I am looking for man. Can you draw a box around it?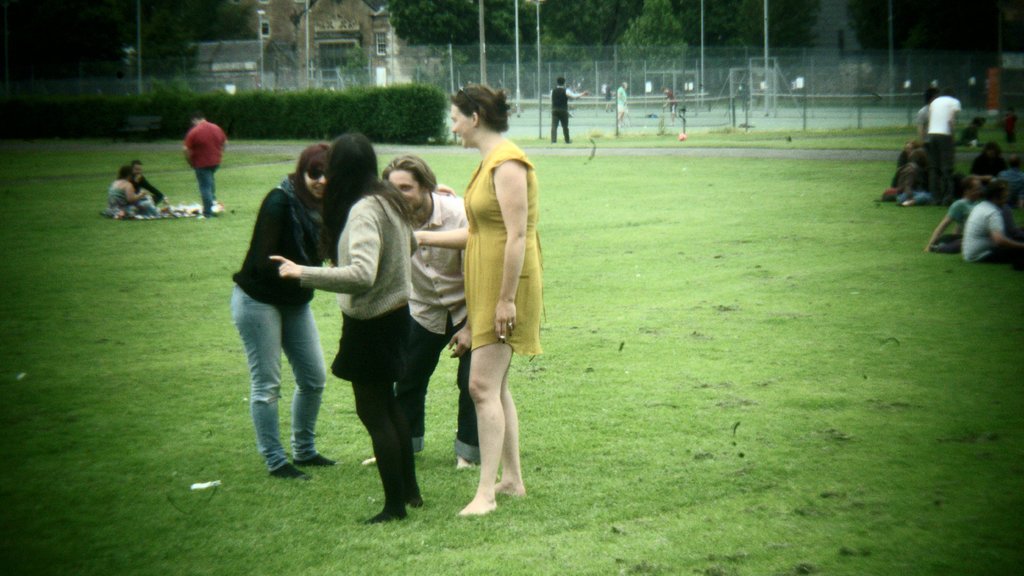
Sure, the bounding box is box=[613, 82, 628, 130].
